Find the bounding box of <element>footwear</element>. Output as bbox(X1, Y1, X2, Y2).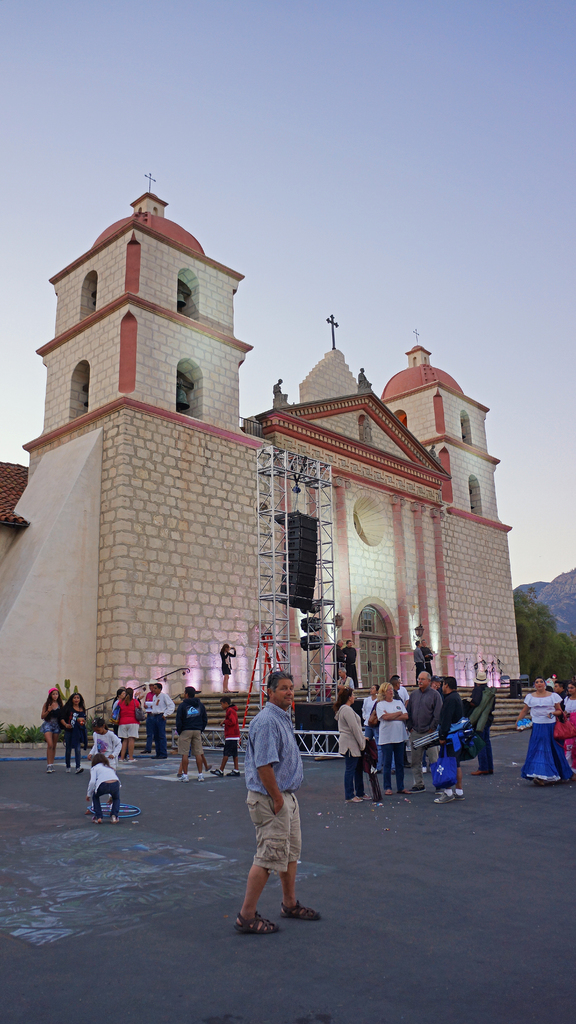
bbox(194, 774, 206, 783).
